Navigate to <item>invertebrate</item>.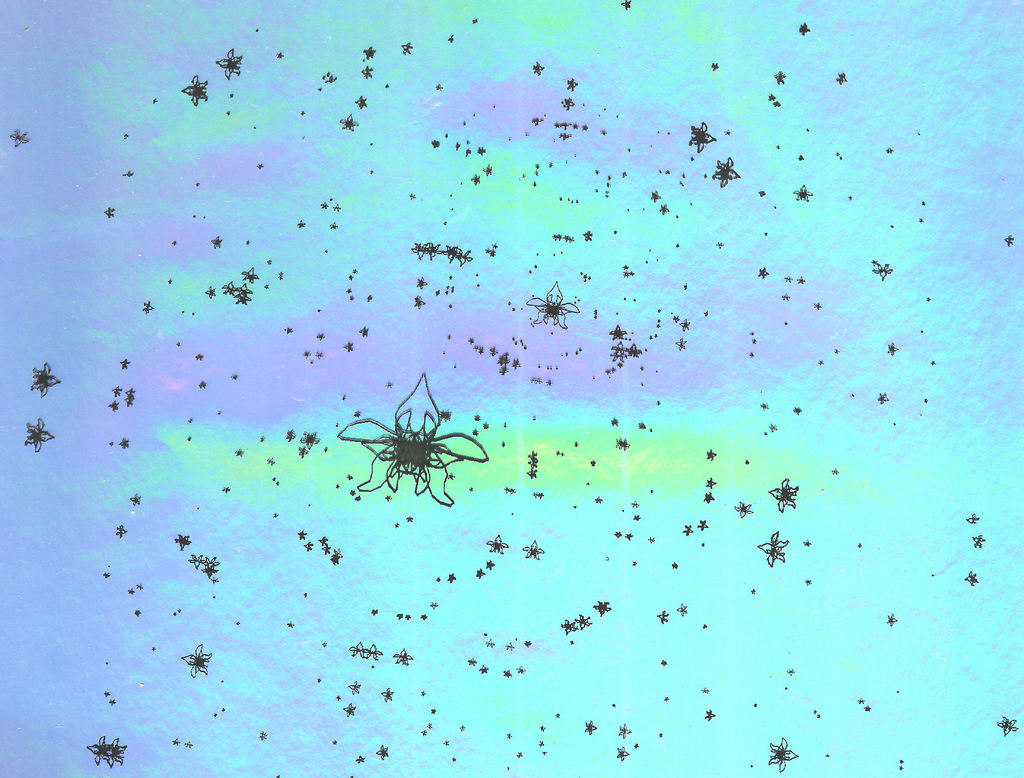
Navigation target: bbox=(88, 737, 127, 770).
